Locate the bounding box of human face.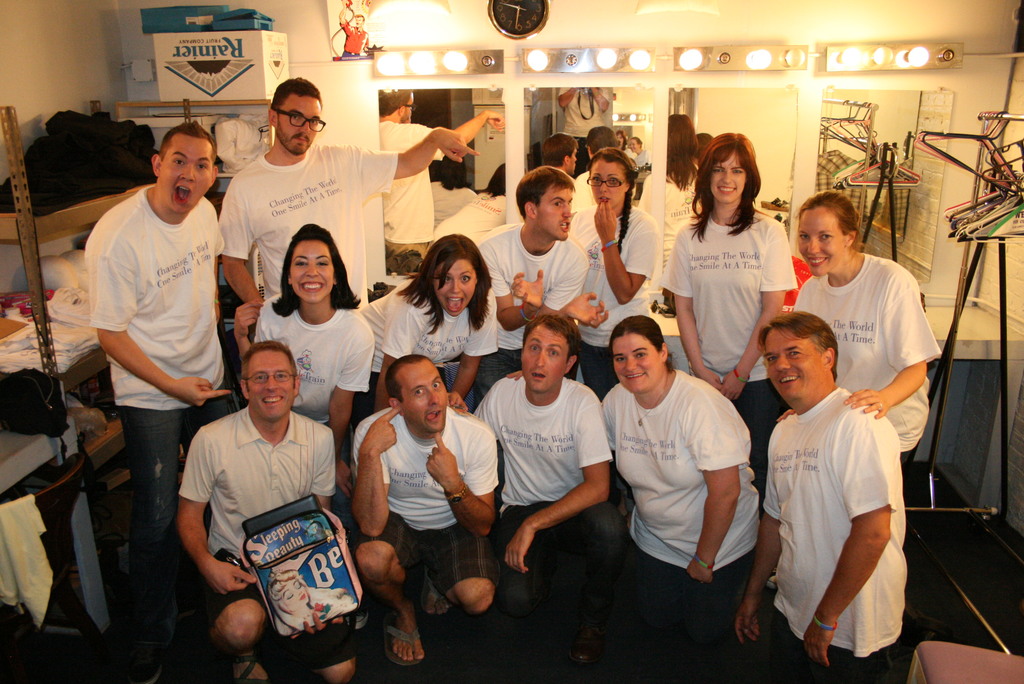
Bounding box: 614 335 657 386.
